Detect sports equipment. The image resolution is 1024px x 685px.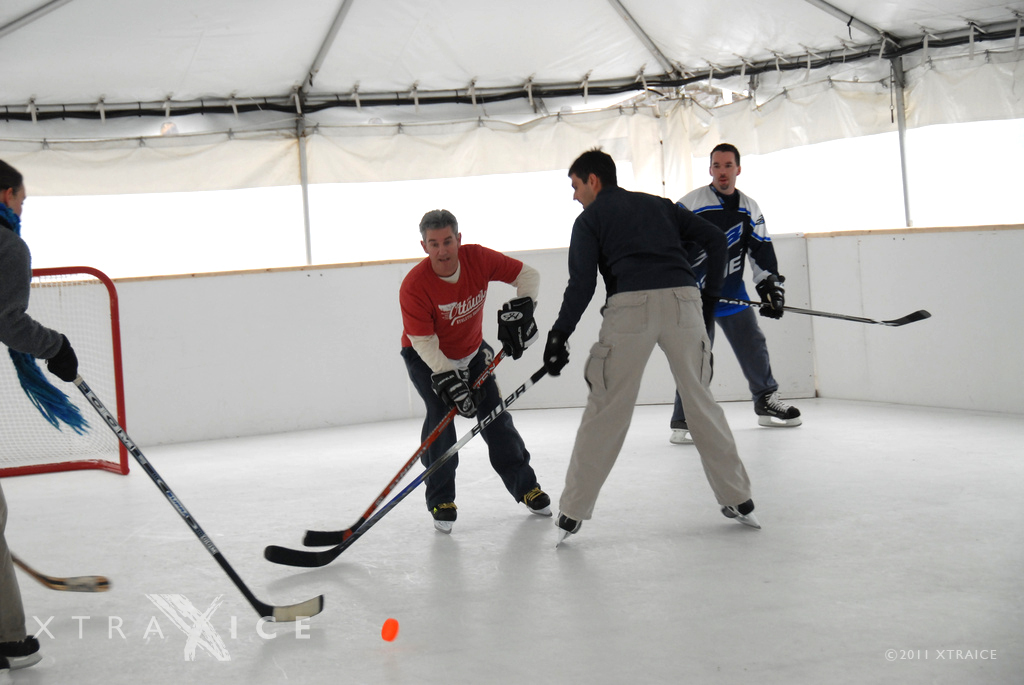
[10, 548, 111, 592].
